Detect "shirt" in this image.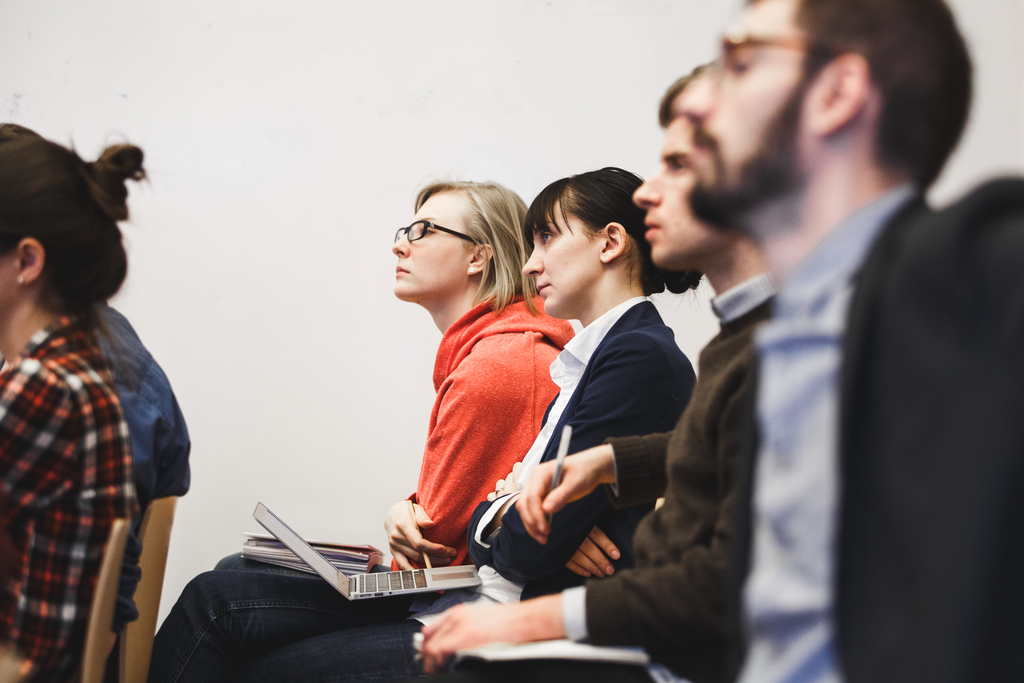
Detection: bbox=(518, 297, 648, 458).
